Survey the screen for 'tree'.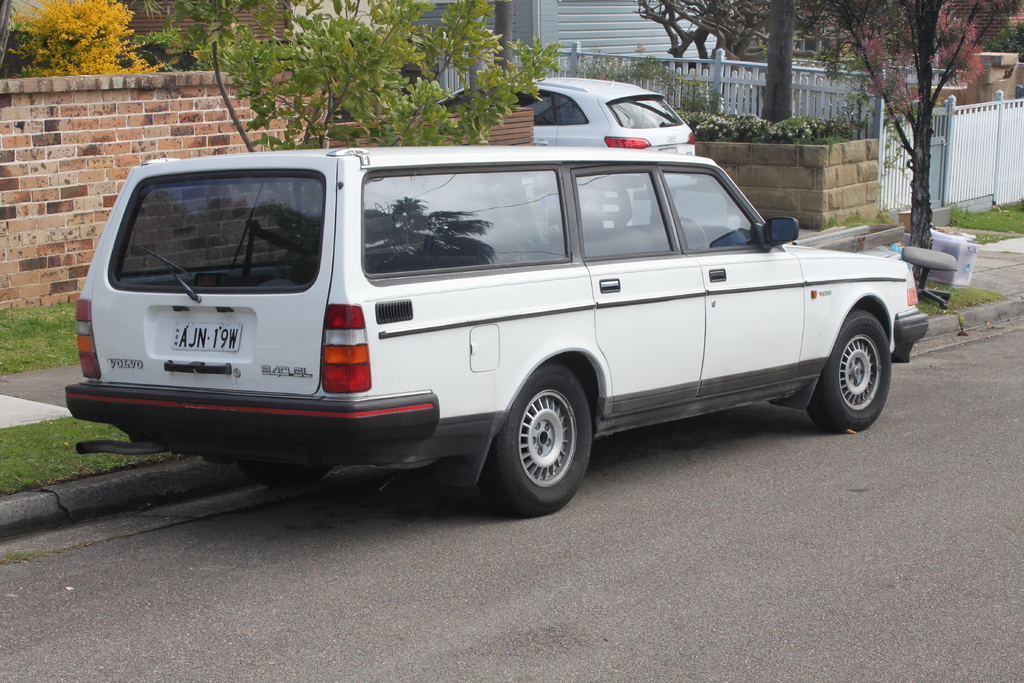
Survey found: box(791, 0, 1021, 254).
